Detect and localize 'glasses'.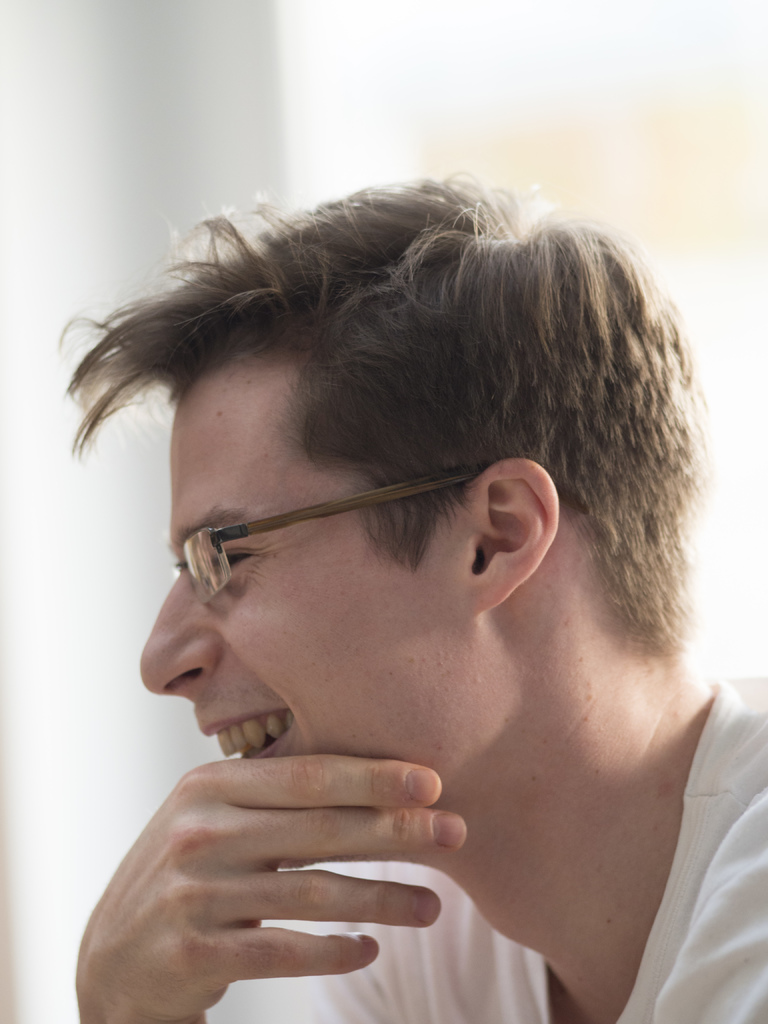
Localized at x1=170 y1=462 x2=589 y2=609.
